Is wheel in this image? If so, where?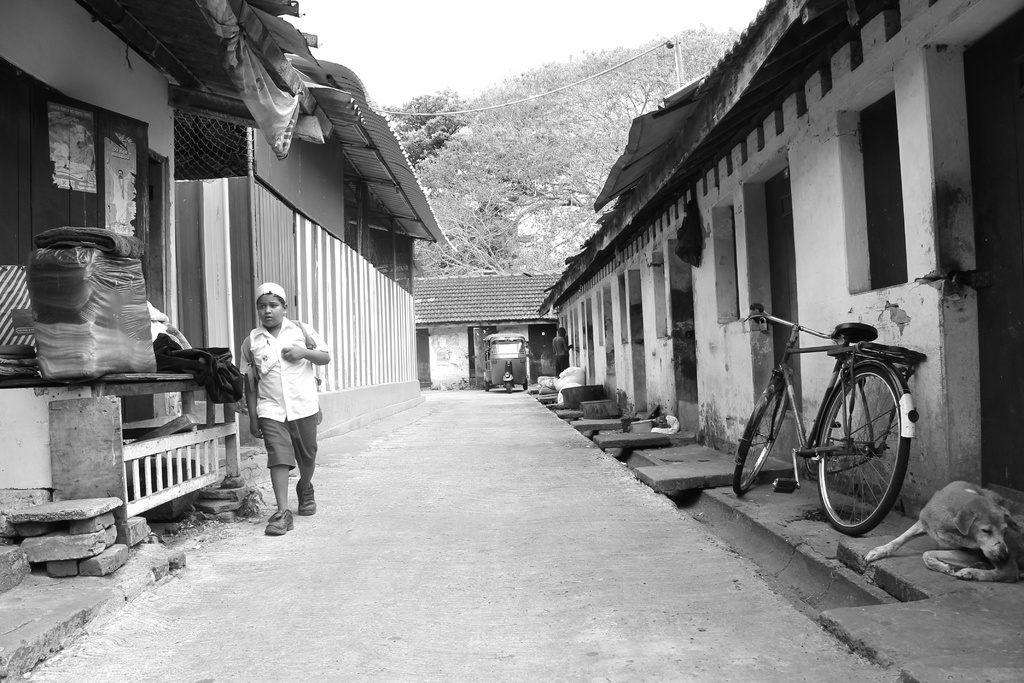
Yes, at x1=825, y1=368, x2=908, y2=532.
